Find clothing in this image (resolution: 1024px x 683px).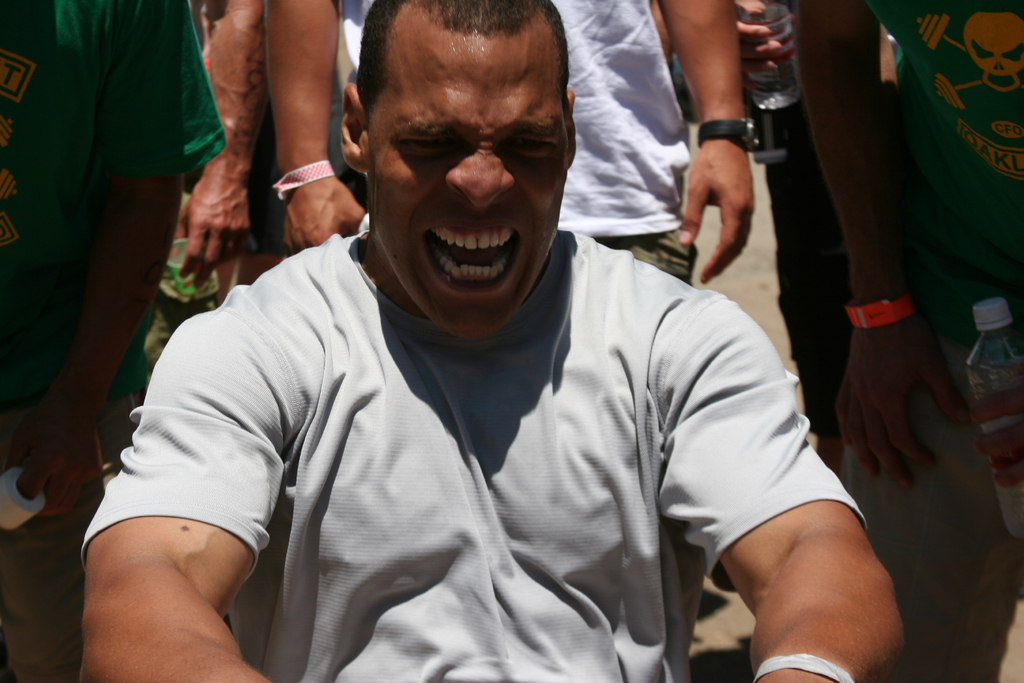
[106, 112, 855, 665].
